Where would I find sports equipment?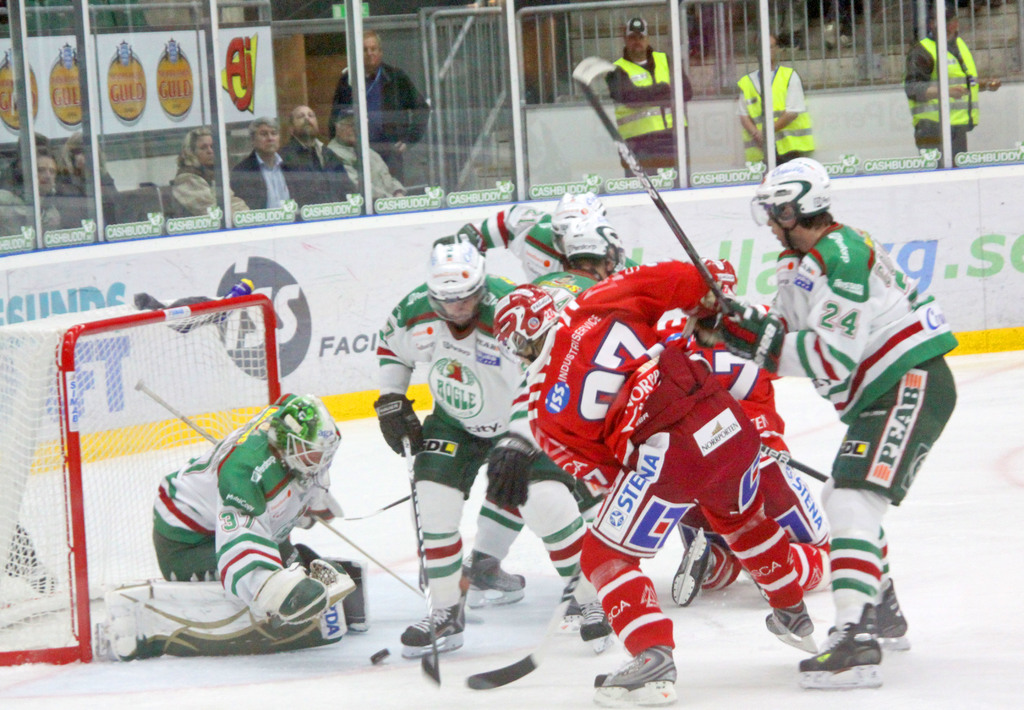
At x1=468 y1=565 x2=583 y2=696.
